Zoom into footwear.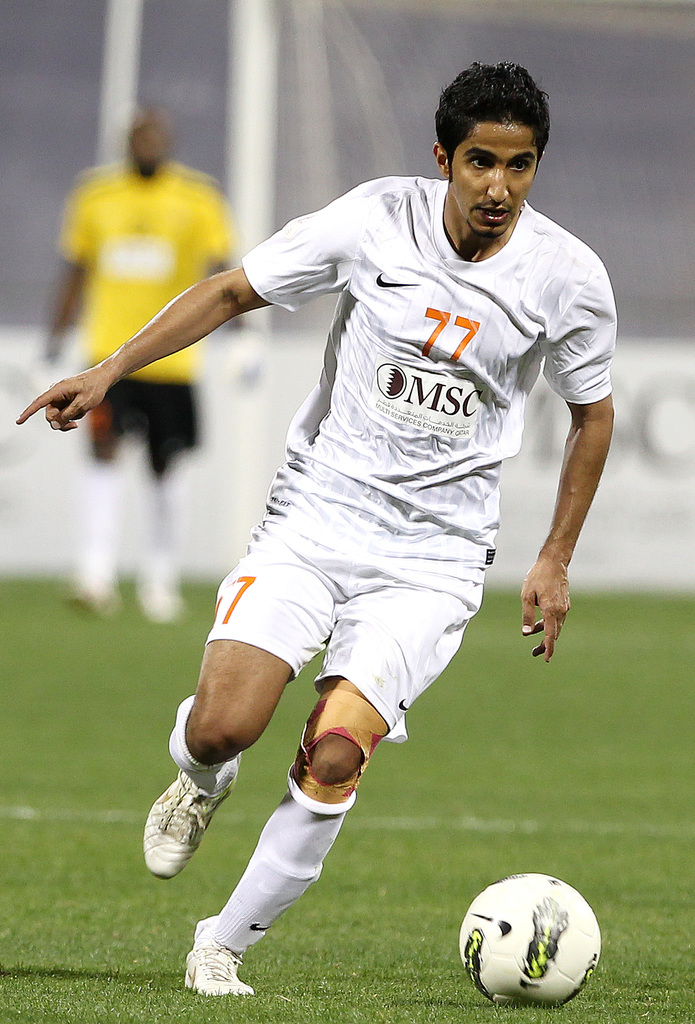
Zoom target: (x1=186, y1=944, x2=254, y2=996).
